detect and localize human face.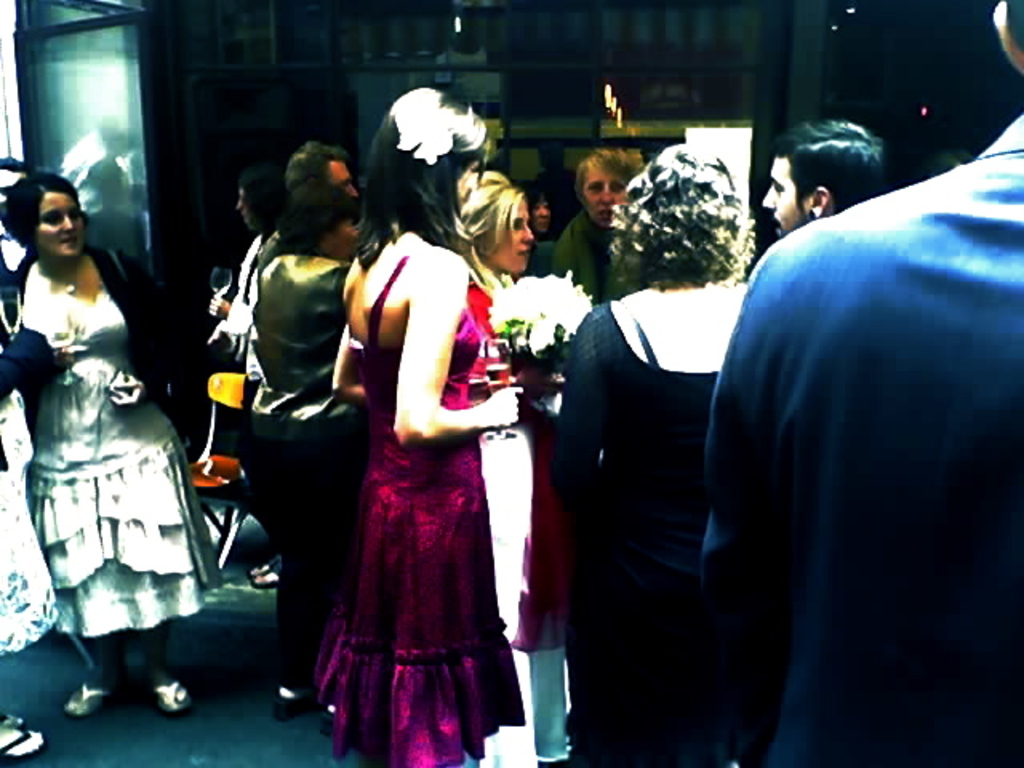
Localized at <region>35, 192, 85, 256</region>.
